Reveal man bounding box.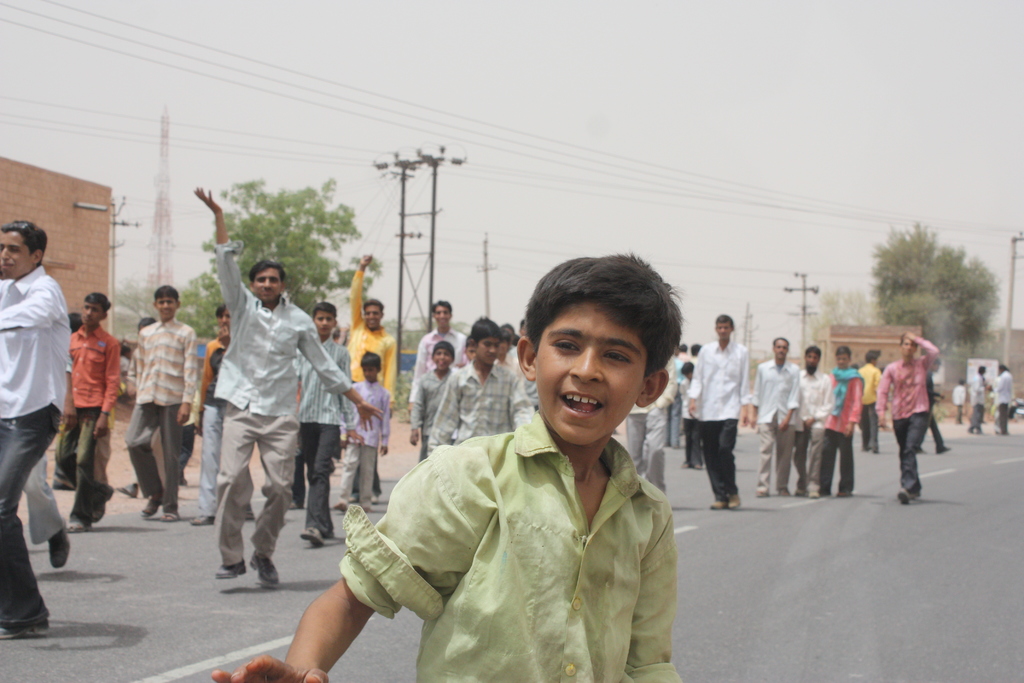
Revealed: <box>124,284,202,520</box>.
